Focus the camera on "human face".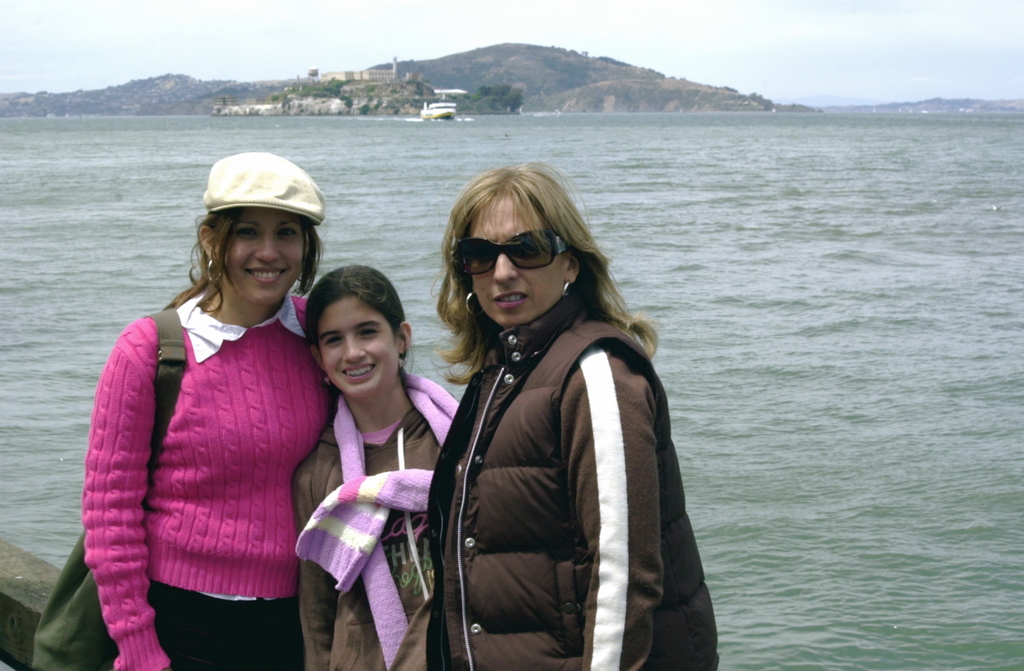
Focus region: {"left": 317, "top": 286, "right": 393, "bottom": 397}.
